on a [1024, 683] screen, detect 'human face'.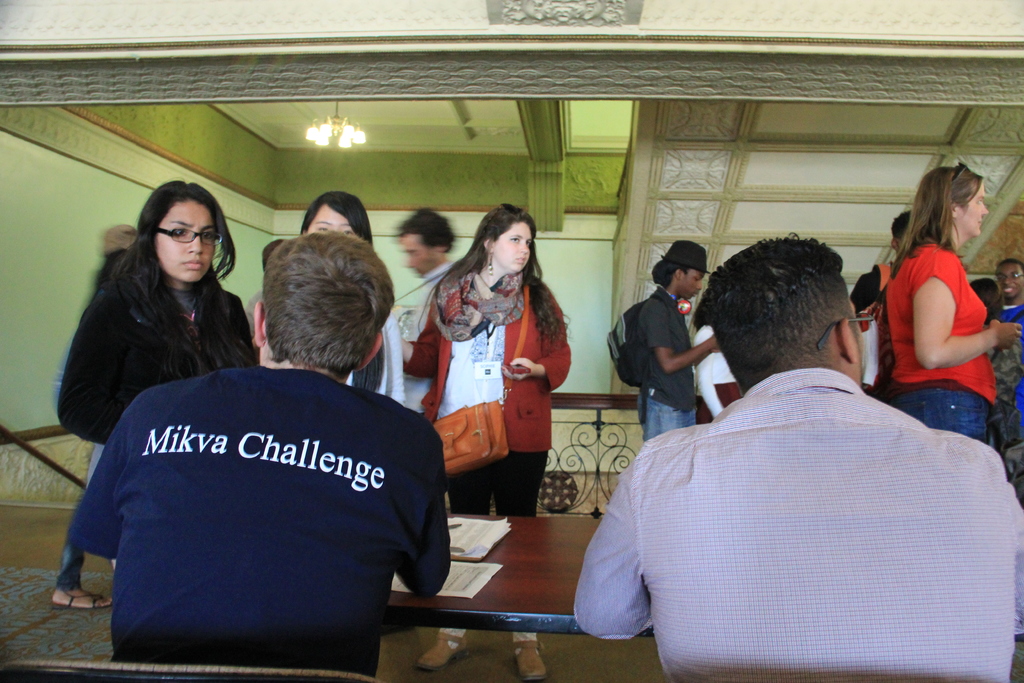
select_region(400, 236, 438, 283).
